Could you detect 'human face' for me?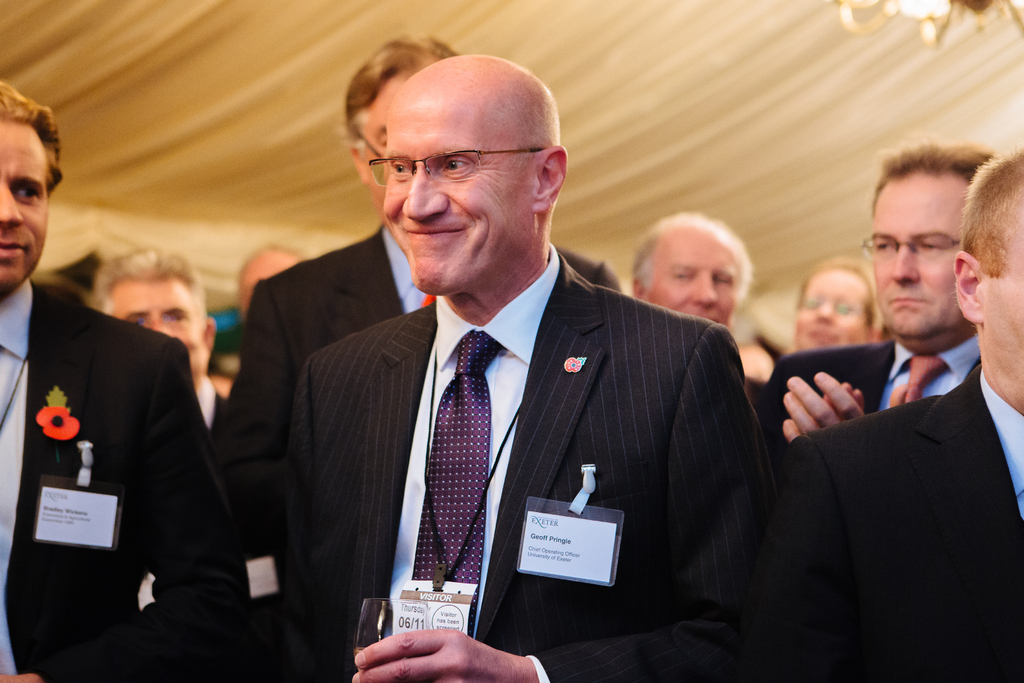
Detection result: bbox(385, 111, 520, 293).
